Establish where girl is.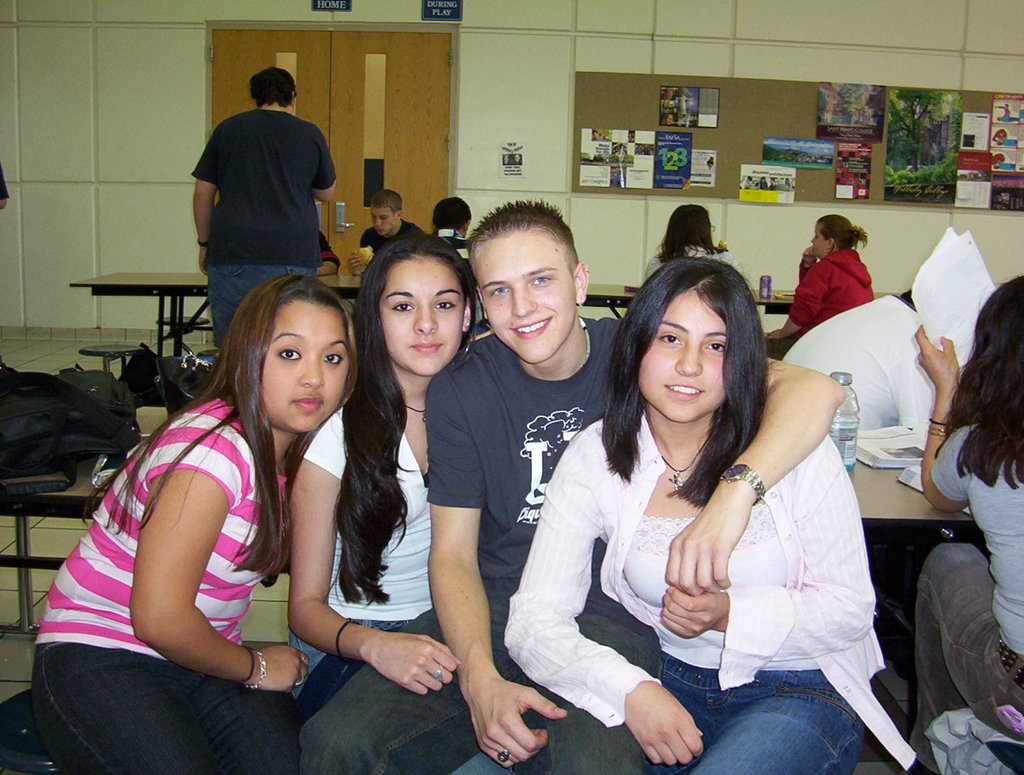
Established at bbox=[31, 271, 368, 774].
